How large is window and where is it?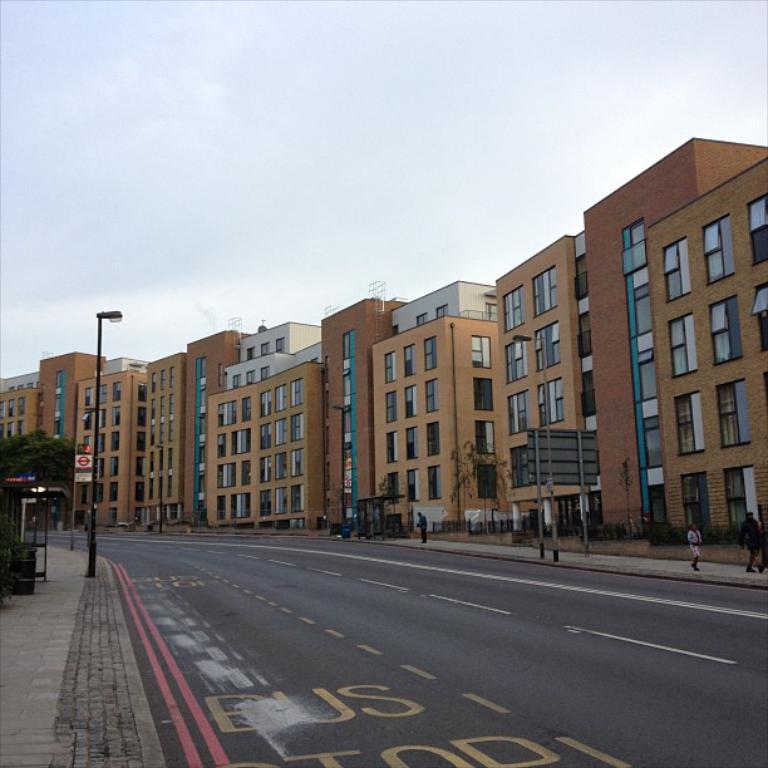
Bounding box: l=582, t=365, r=594, b=417.
